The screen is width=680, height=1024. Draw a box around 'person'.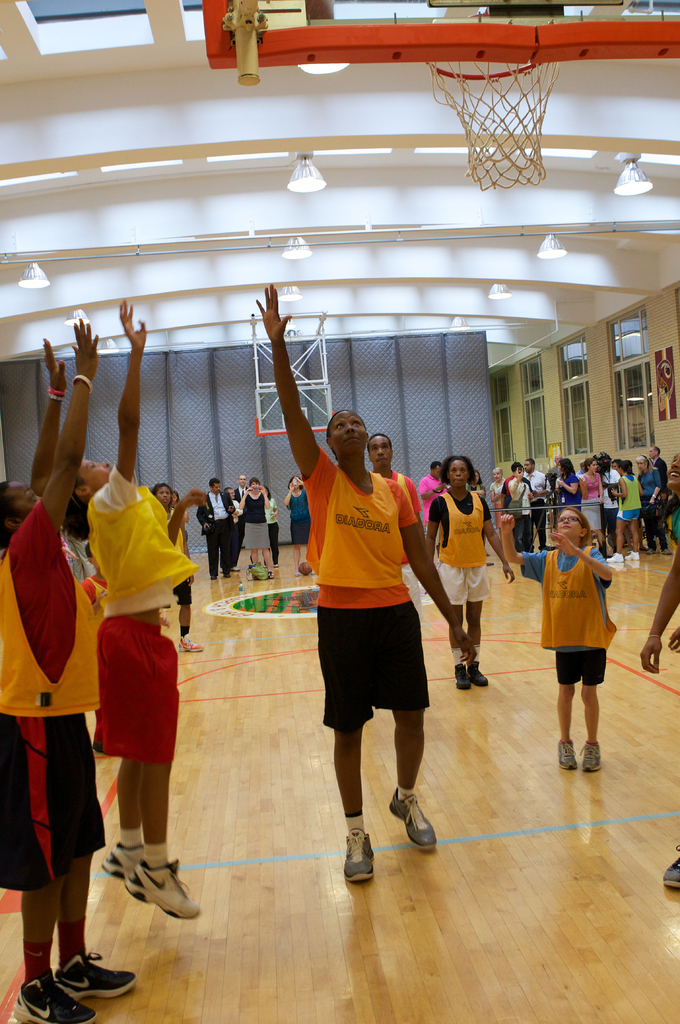
box=[412, 455, 522, 705].
